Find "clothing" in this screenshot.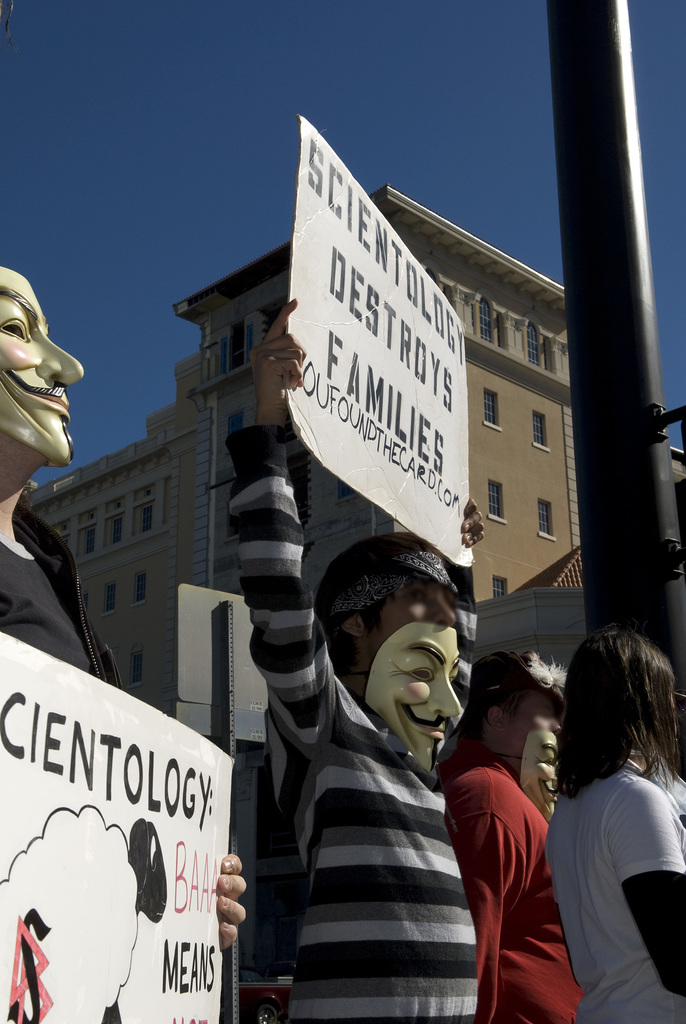
The bounding box for "clothing" is 441,741,586,1023.
